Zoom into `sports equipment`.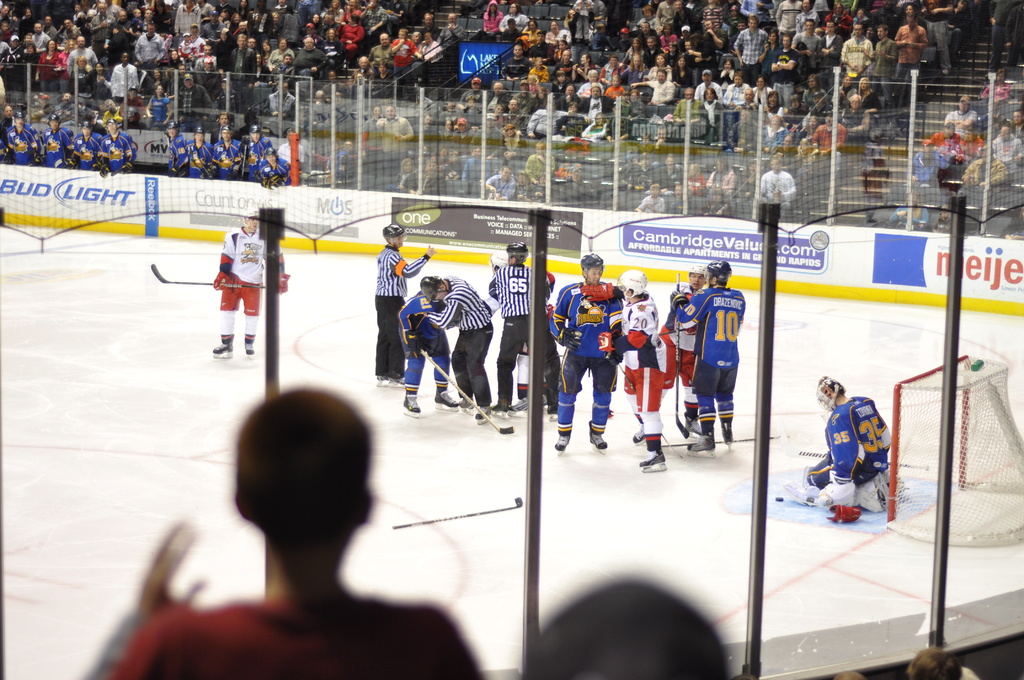
Zoom target: {"x1": 433, "y1": 390, "x2": 460, "y2": 408}.
